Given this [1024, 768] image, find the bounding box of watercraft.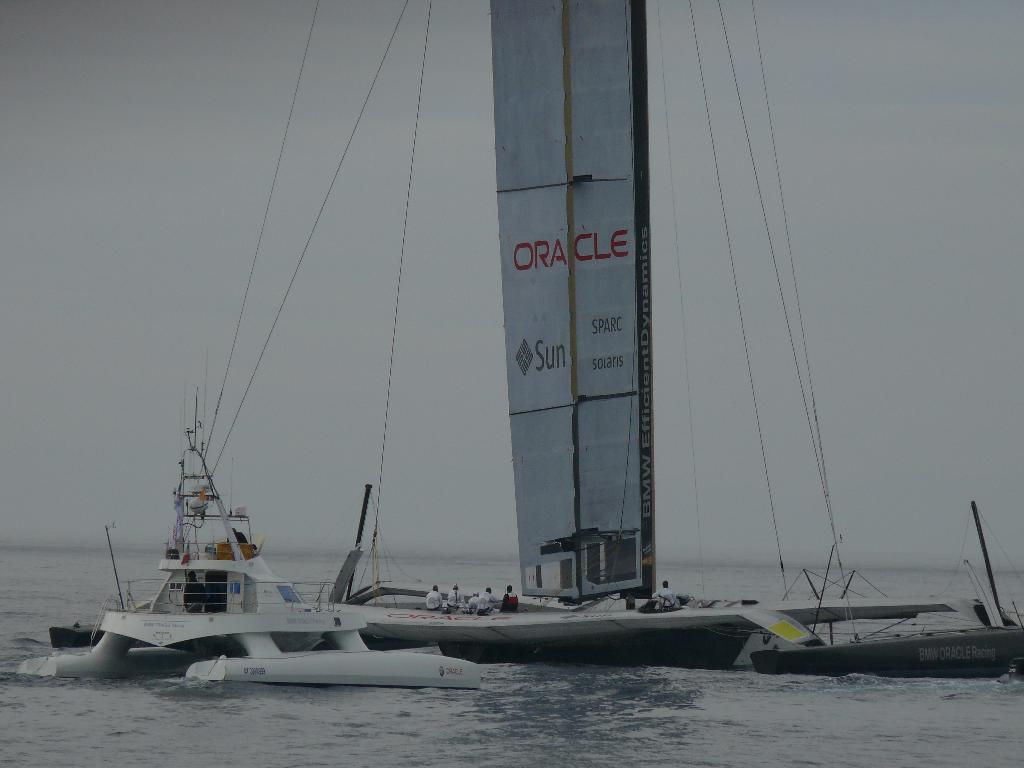
(753,626,1023,682).
